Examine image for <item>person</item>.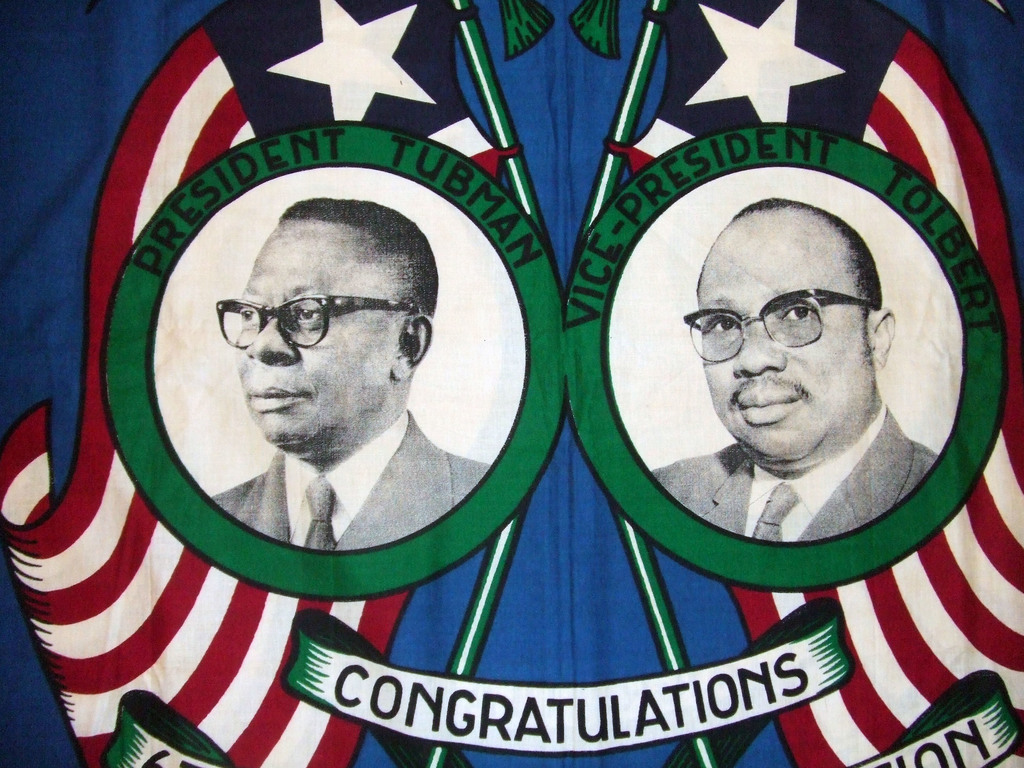
Examination result: BBox(641, 198, 949, 543).
